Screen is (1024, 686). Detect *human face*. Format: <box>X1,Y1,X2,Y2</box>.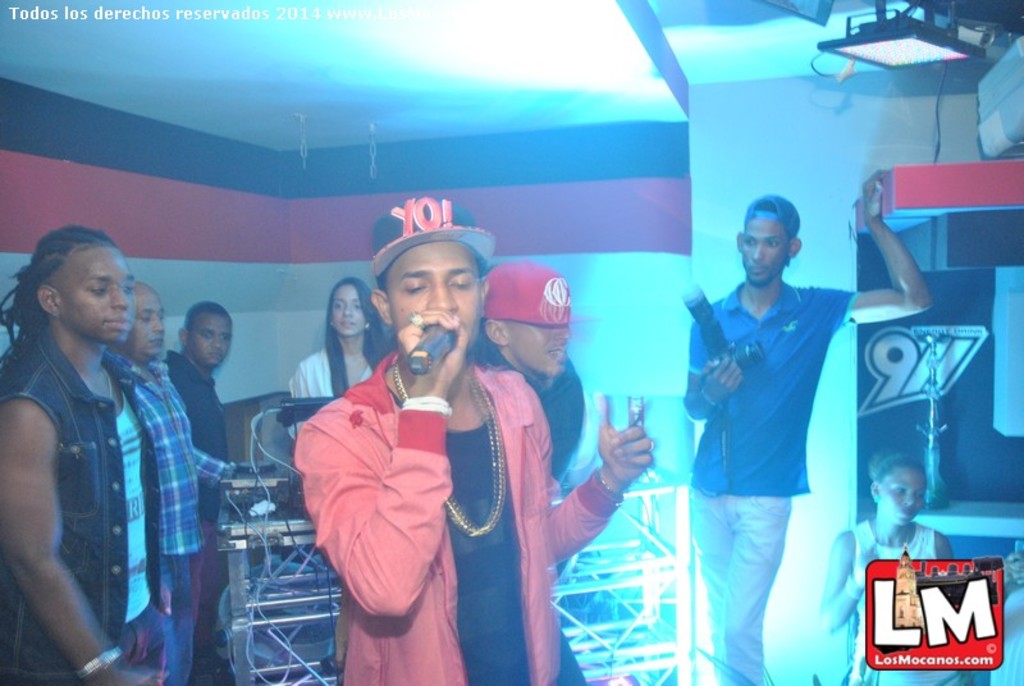
<box>122,289,165,363</box>.
